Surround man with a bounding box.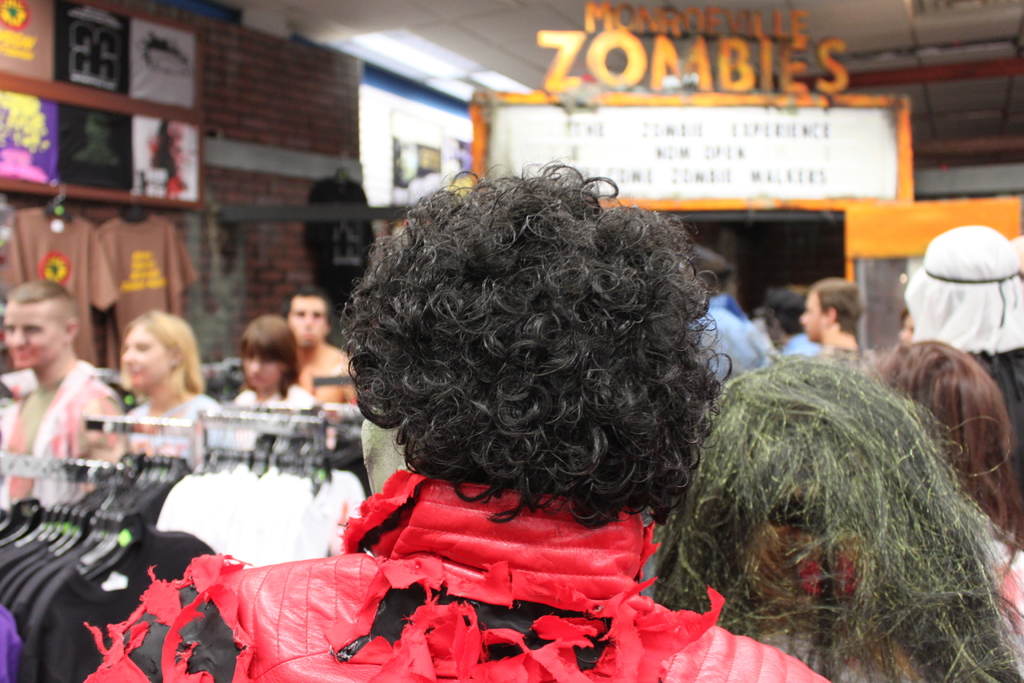
<region>691, 248, 771, 385</region>.
